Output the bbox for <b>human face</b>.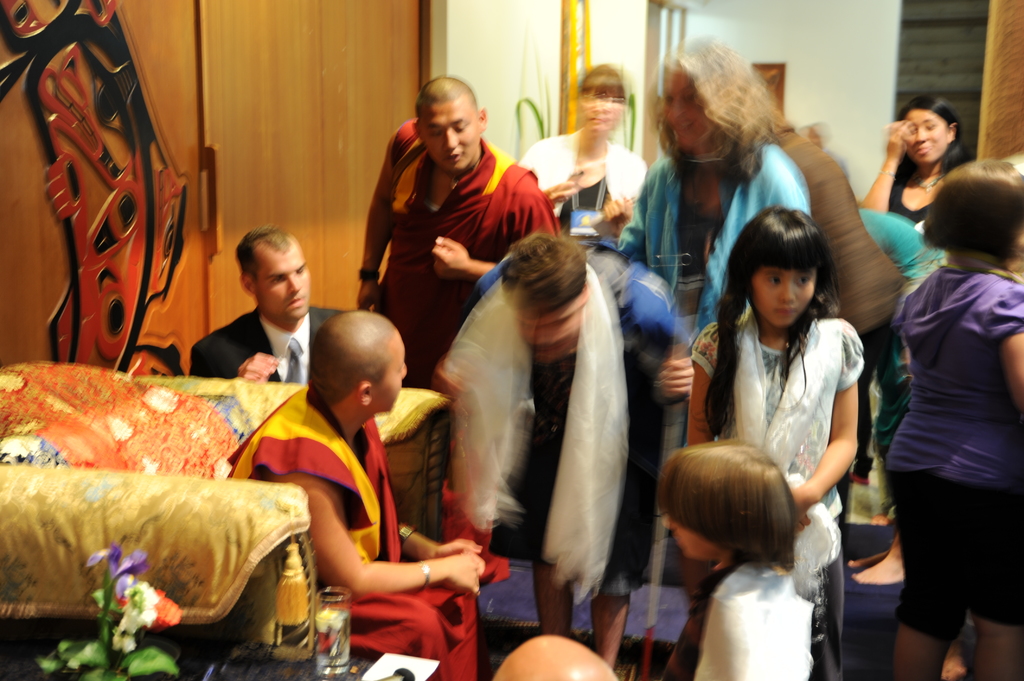
locate(372, 332, 409, 415).
